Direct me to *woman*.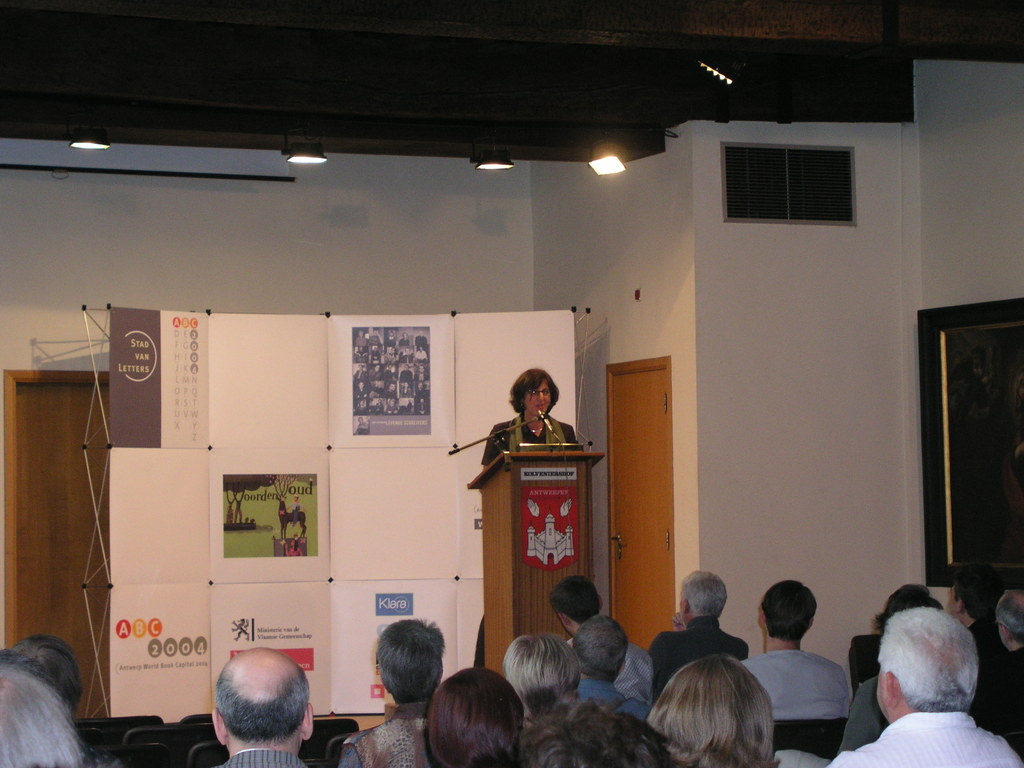
Direction: pyautogui.locateOnScreen(420, 668, 526, 765).
